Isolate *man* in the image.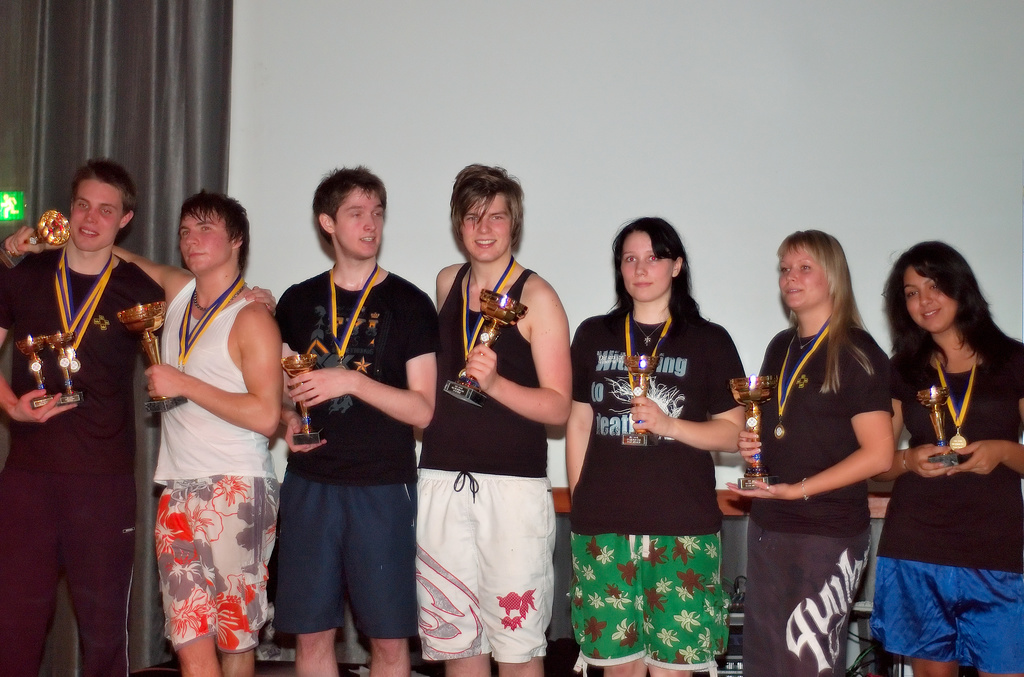
Isolated region: [x1=10, y1=188, x2=284, y2=676].
